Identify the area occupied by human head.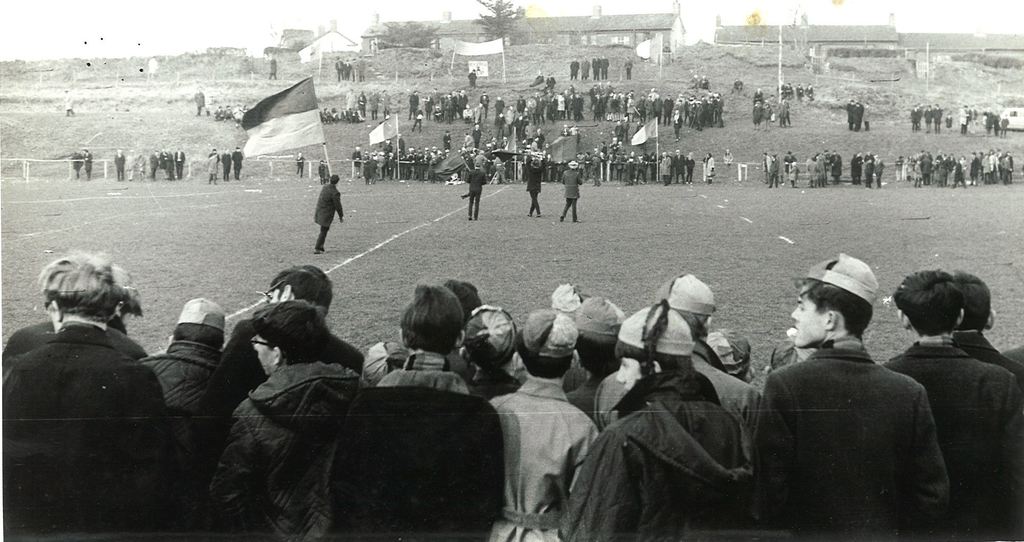
Area: 568/160/578/171.
